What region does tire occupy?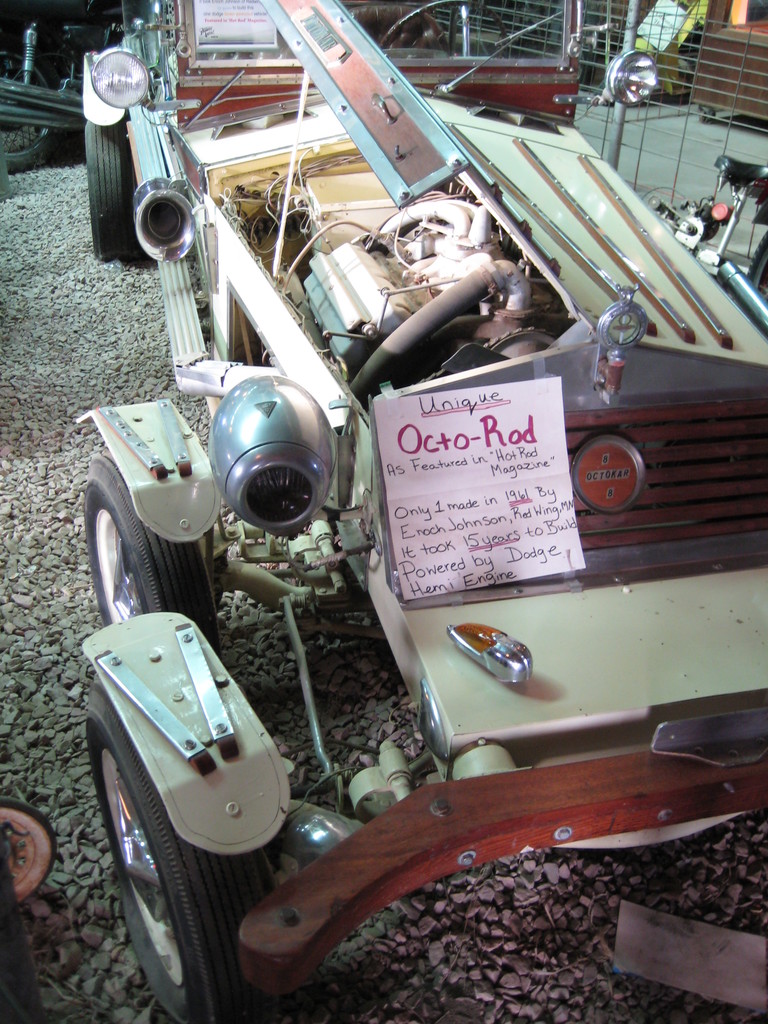
rect(81, 454, 214, 627).
